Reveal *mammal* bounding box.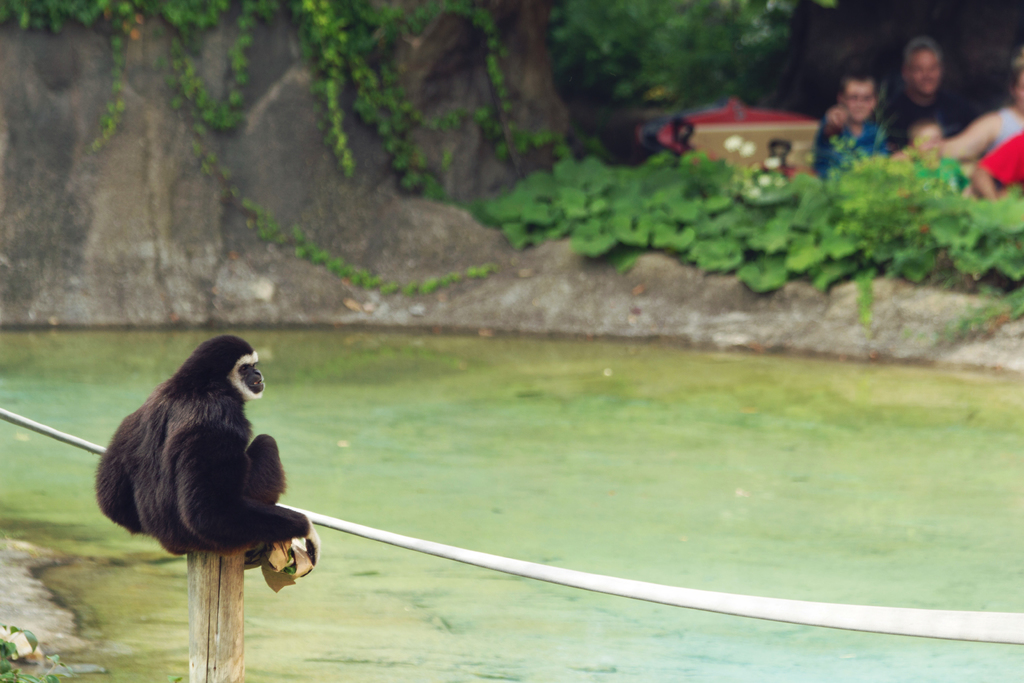
Revealed: <bbox>952, 49, 1023, 197</bbox>.
